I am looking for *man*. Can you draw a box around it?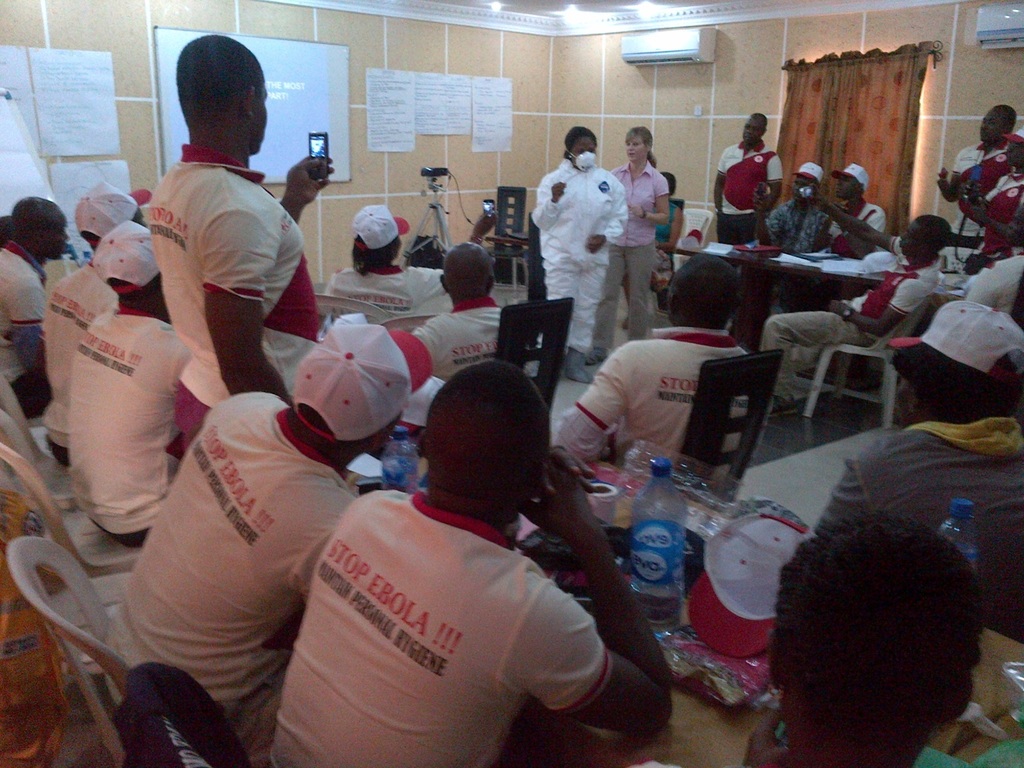
Sure, the bounding box is box=[42, 180, 157, 451].
